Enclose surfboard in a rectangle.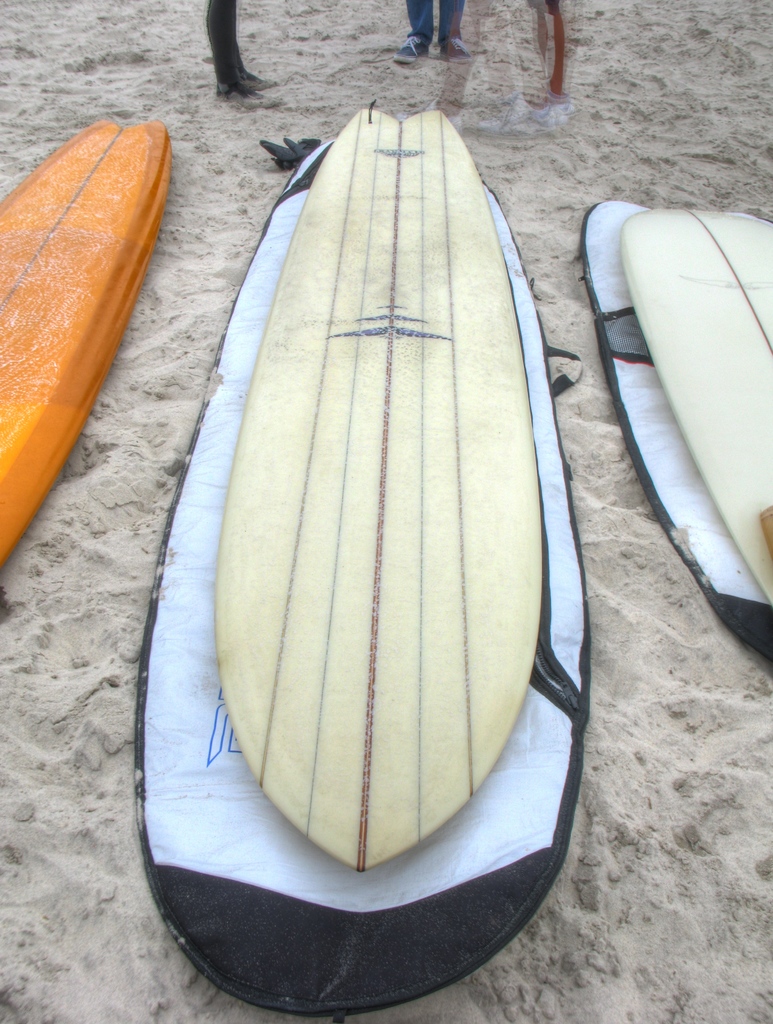
detection(0, 118, 173, 564).
